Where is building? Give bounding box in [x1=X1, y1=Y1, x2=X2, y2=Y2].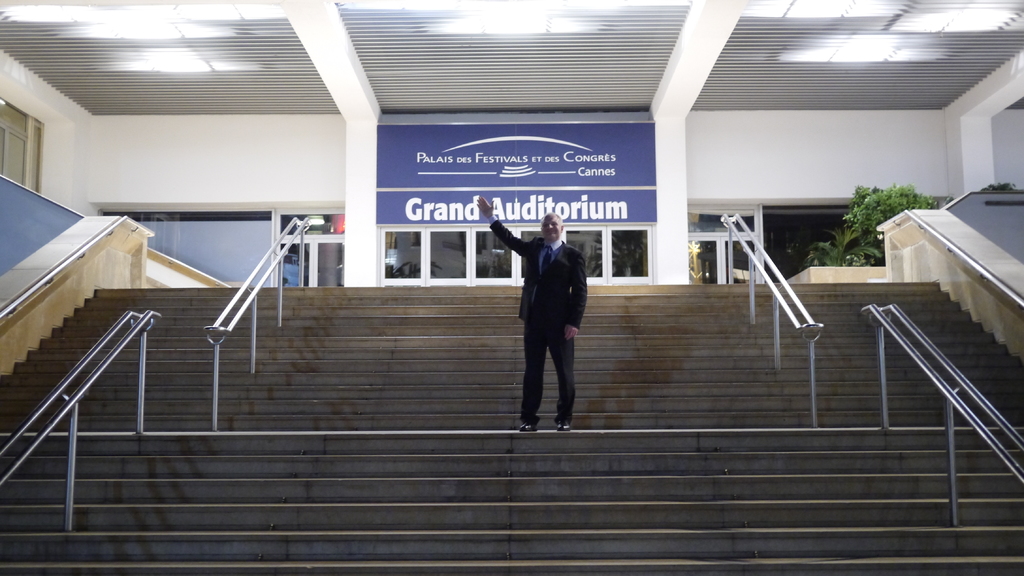
[x1=0, y1=0, x2=1023, y2=287].
